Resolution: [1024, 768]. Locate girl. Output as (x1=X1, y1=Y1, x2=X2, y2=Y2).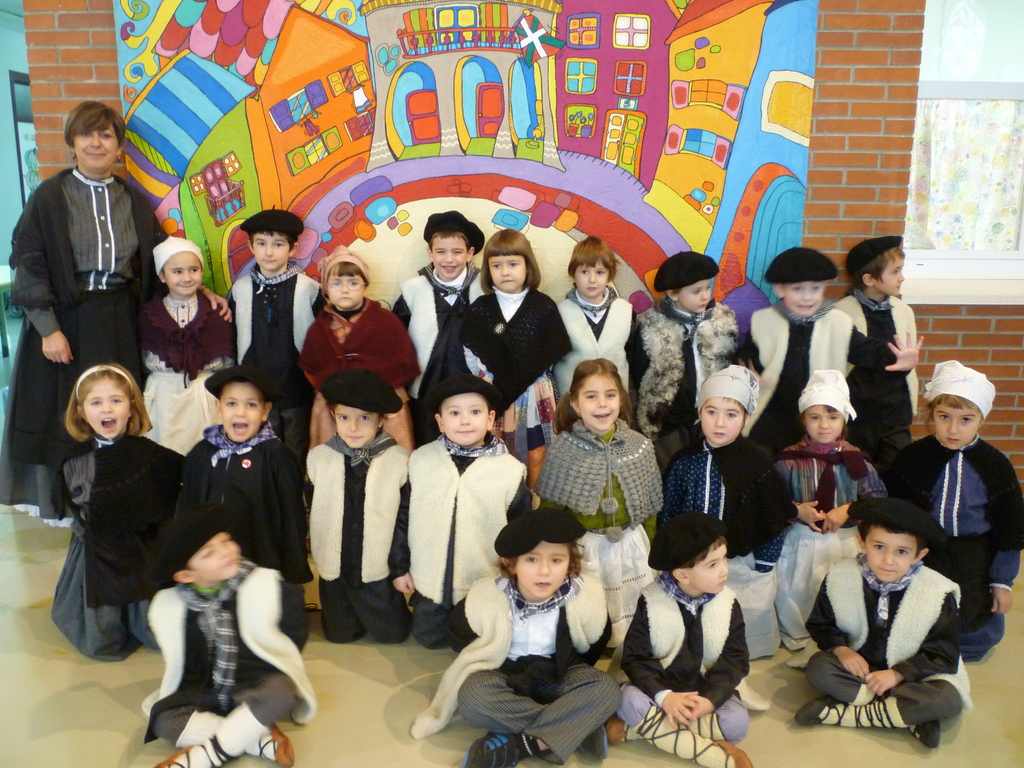
(x1=534, y1=355, x2=665, y2=648).
